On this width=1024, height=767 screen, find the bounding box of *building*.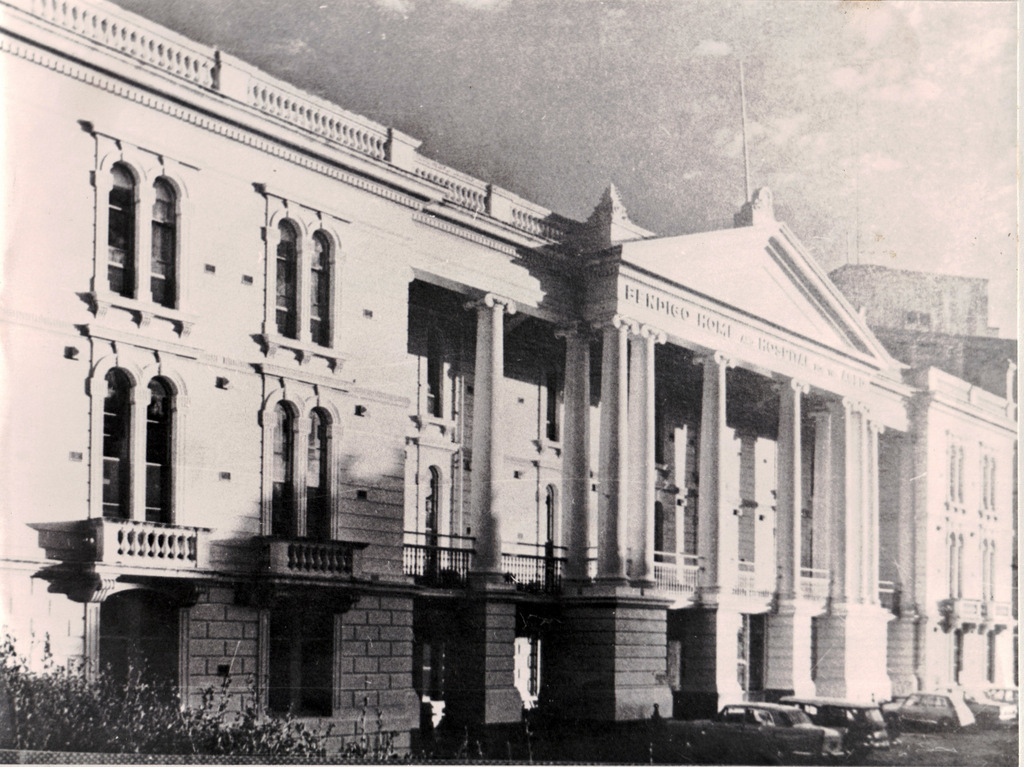
Bounding box: bbox(831, 265, 1023, 396).
